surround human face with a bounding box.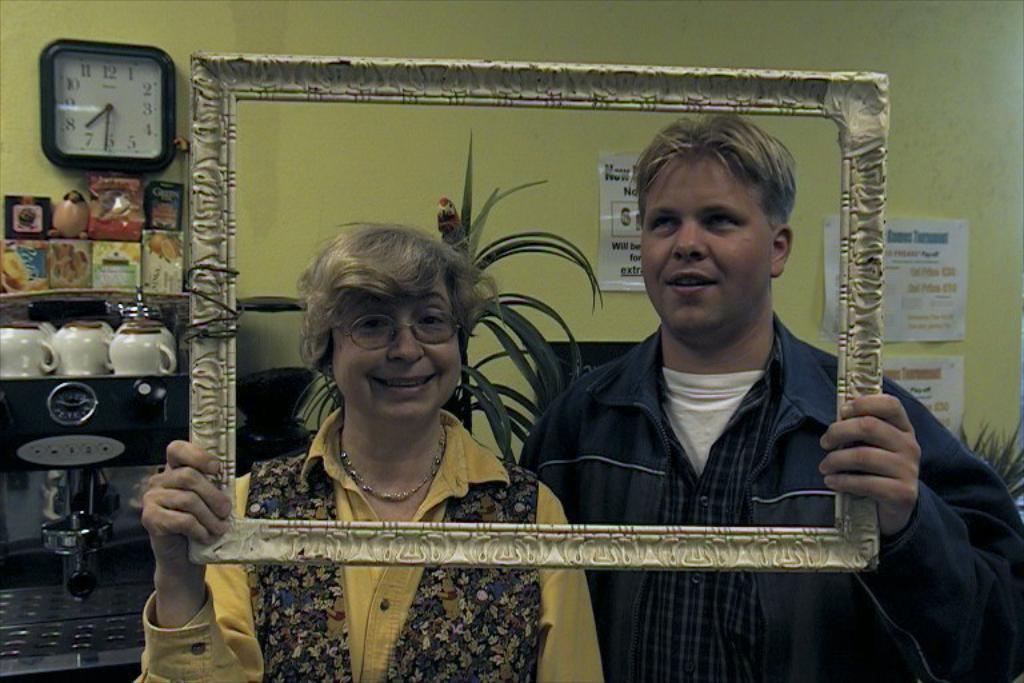
select_region(640, 160, 776, 333).
